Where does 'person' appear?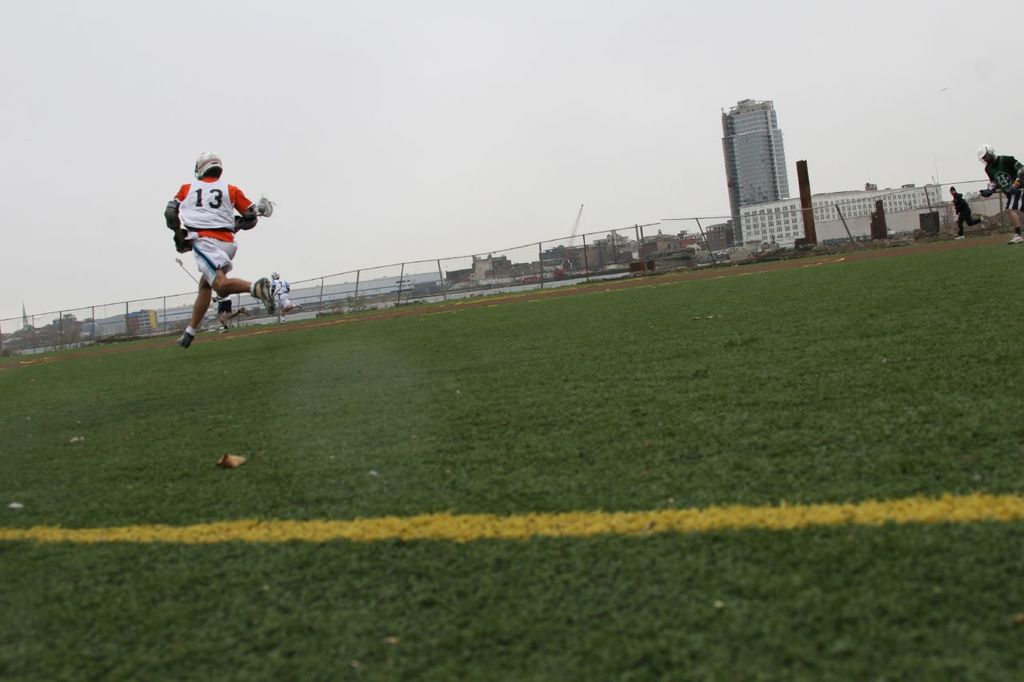
Appears at crop(159, 146, 295, 357).
